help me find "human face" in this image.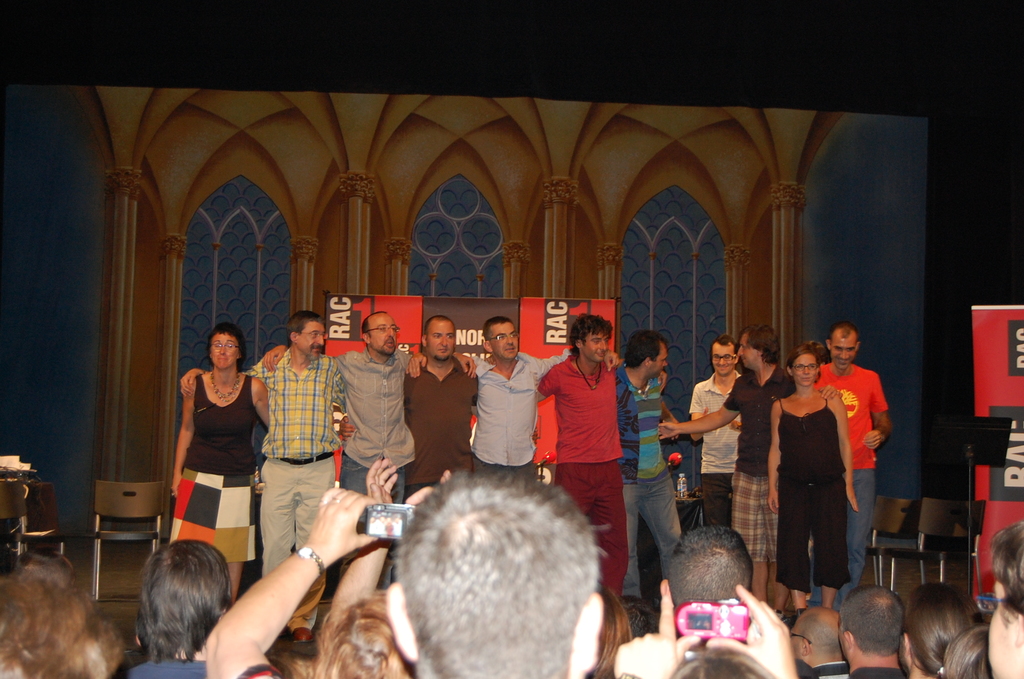
Found it: 301:323:328:361.
